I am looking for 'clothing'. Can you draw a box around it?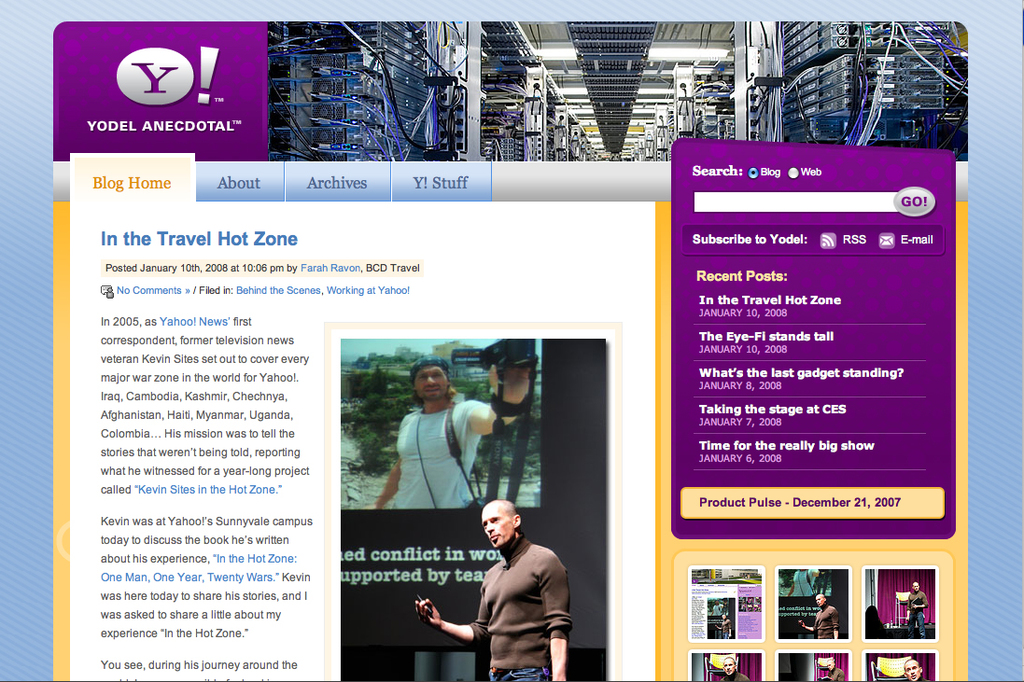
Sure, the bounding box is l=709, t=605, r=725, b=619.
